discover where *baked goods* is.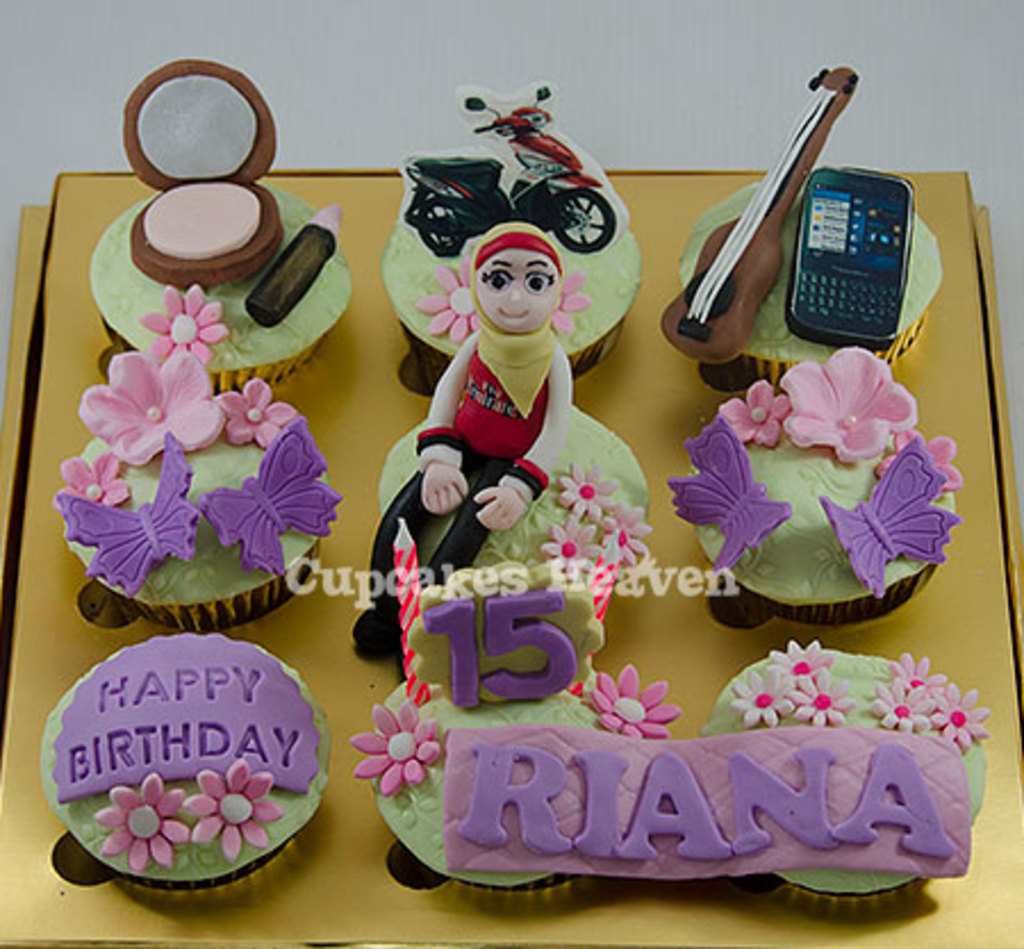
Discovered at detection(89, 57, 353, 394).
